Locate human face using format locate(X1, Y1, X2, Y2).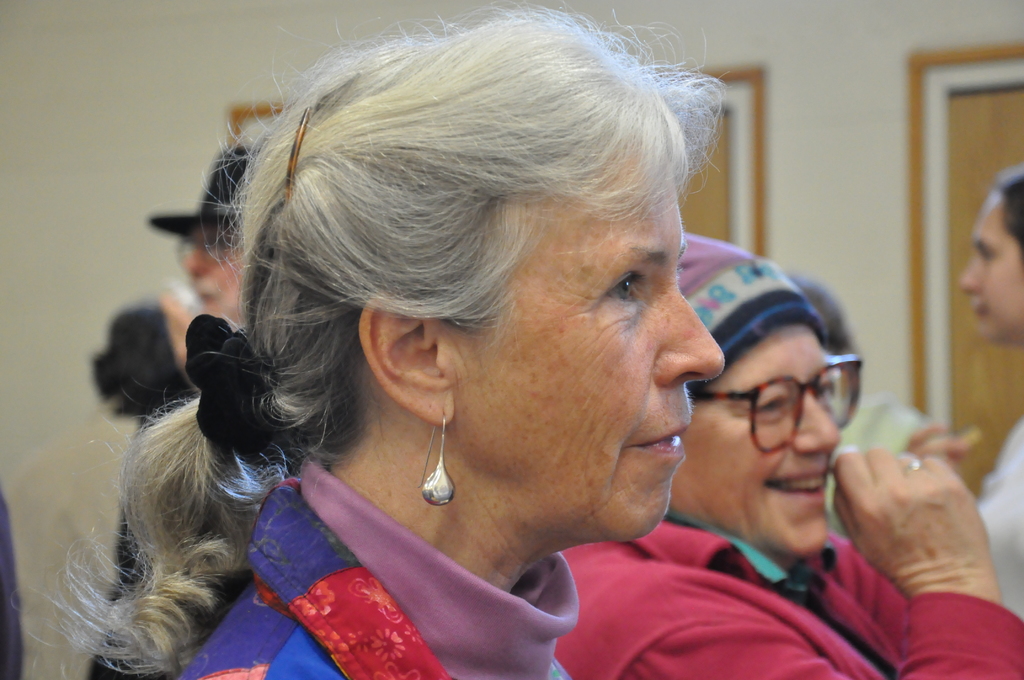
locate(451, 152, 722, 540).
